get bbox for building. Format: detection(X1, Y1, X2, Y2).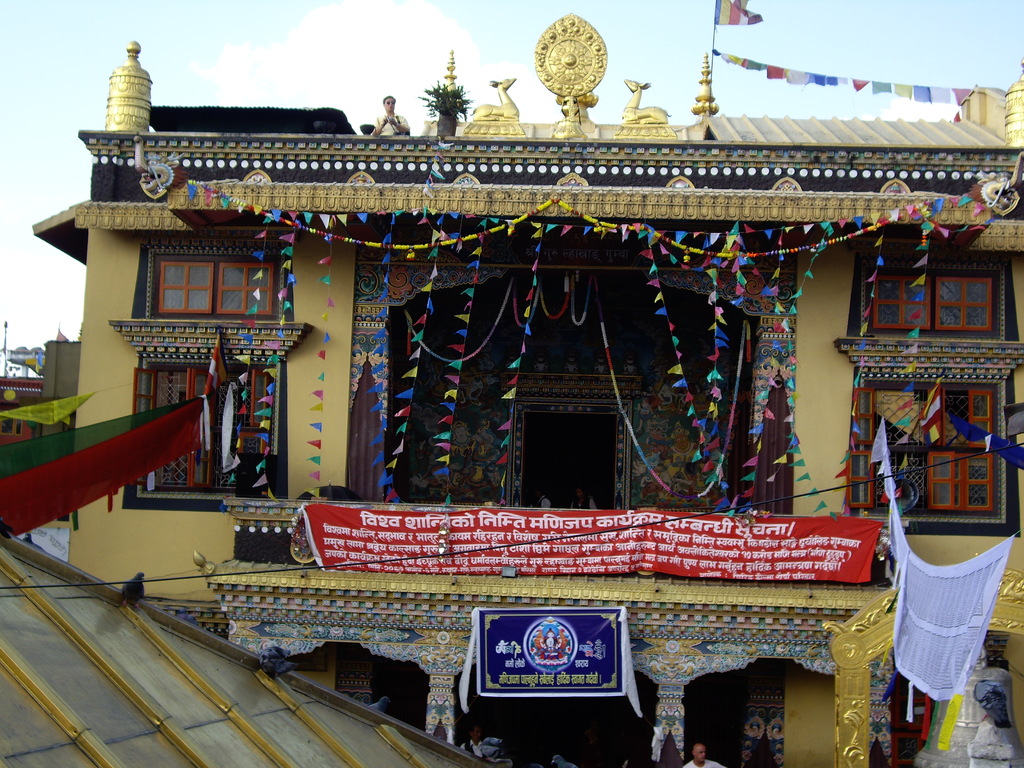
detection(22, 3, 1022, 767).
